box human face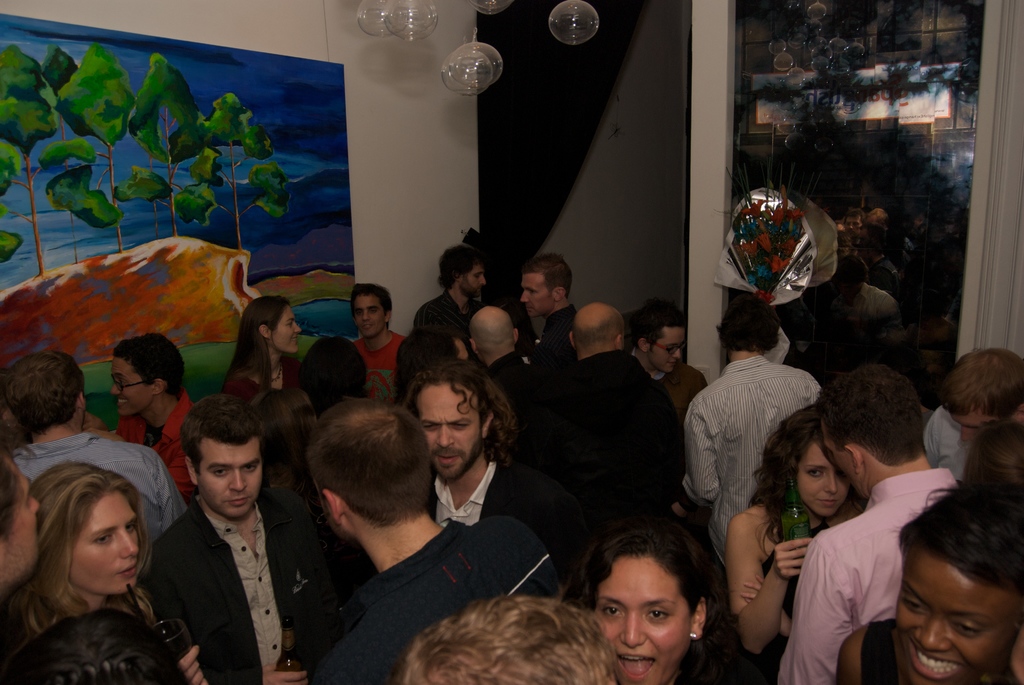
(593,561,692,684)
